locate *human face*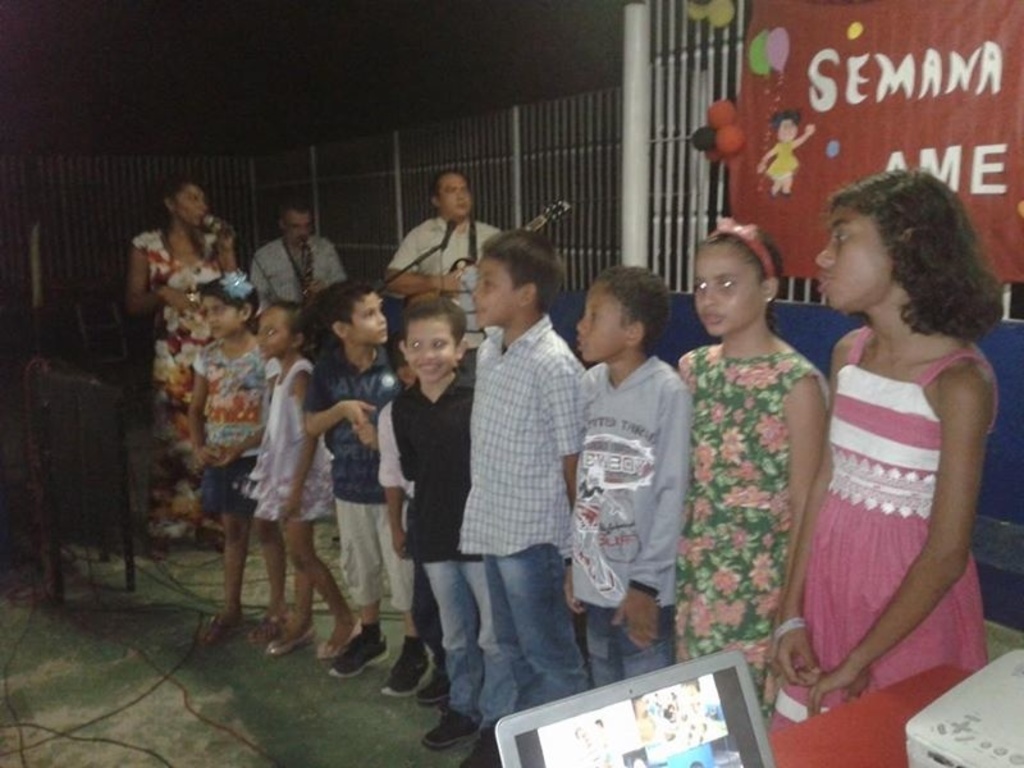
x1=472 y1=257 x2=518 y2=325
